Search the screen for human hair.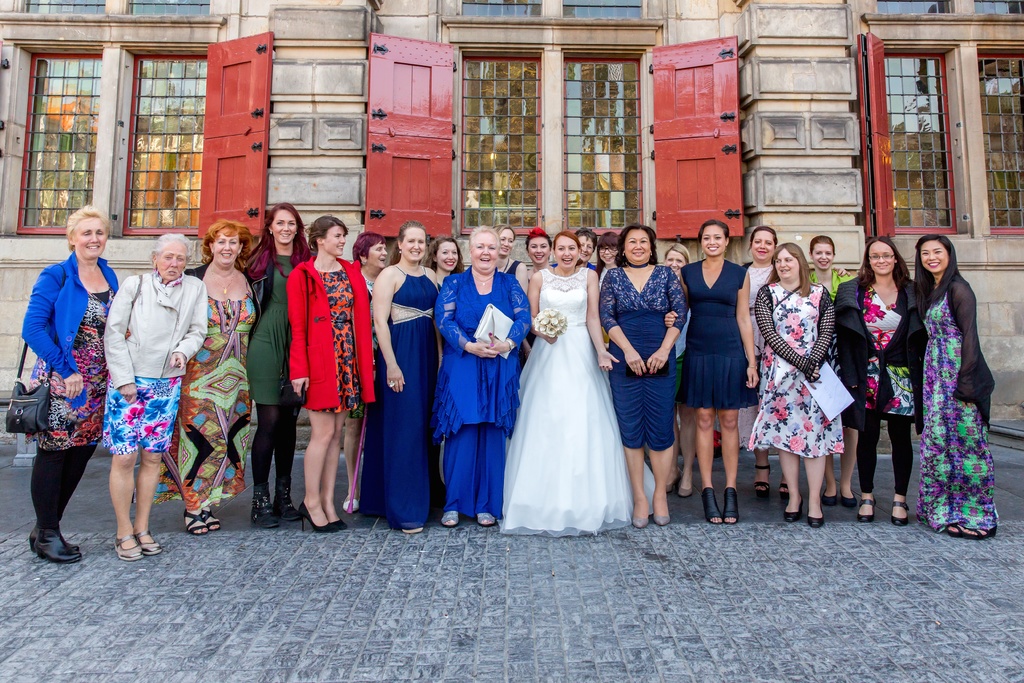
Found at pyautogui.locateOnScreen(749, 222, 778, 254).
